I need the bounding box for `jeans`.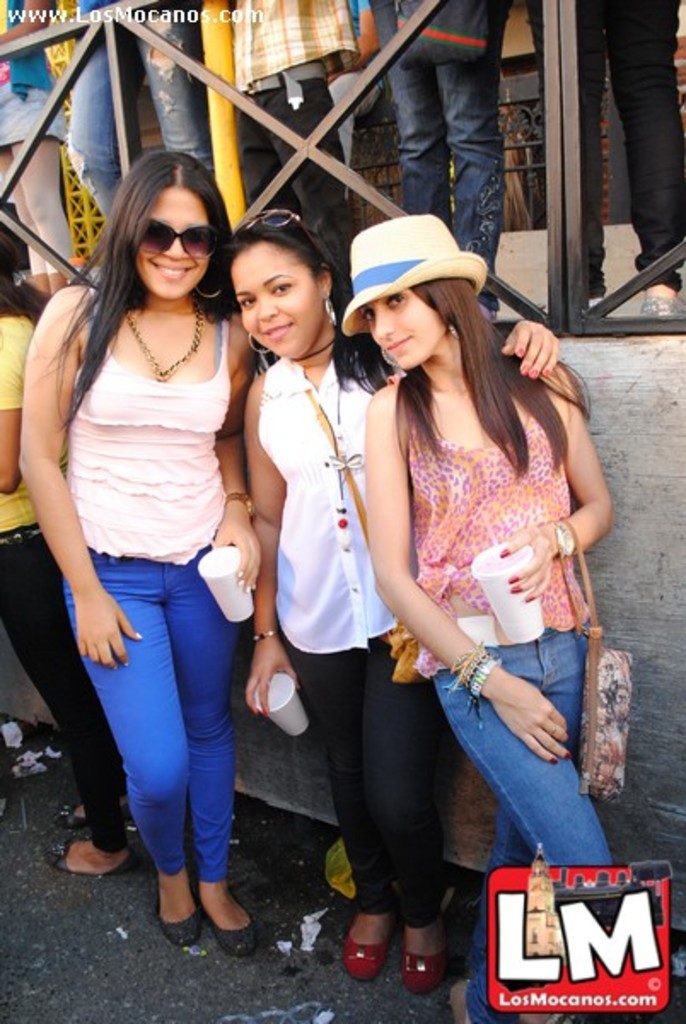
Here it is: x1=285, y1=633, x2=444, y2=923.
